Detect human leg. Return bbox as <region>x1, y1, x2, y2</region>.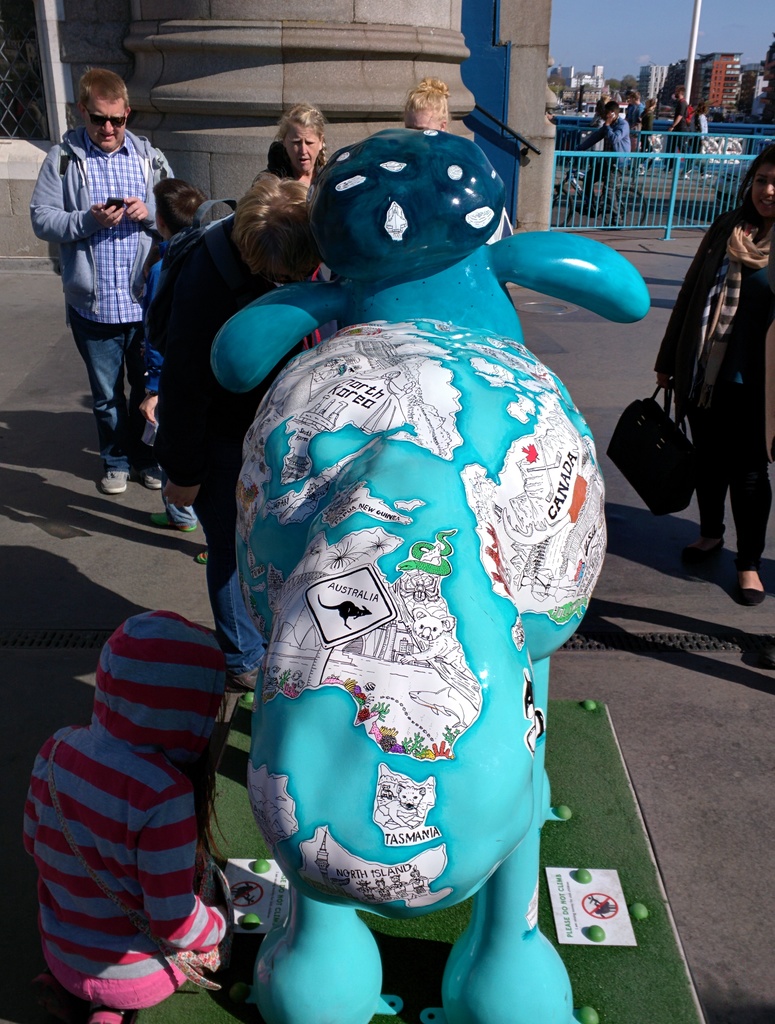
<region>691, 370, 740, 581</region>.
